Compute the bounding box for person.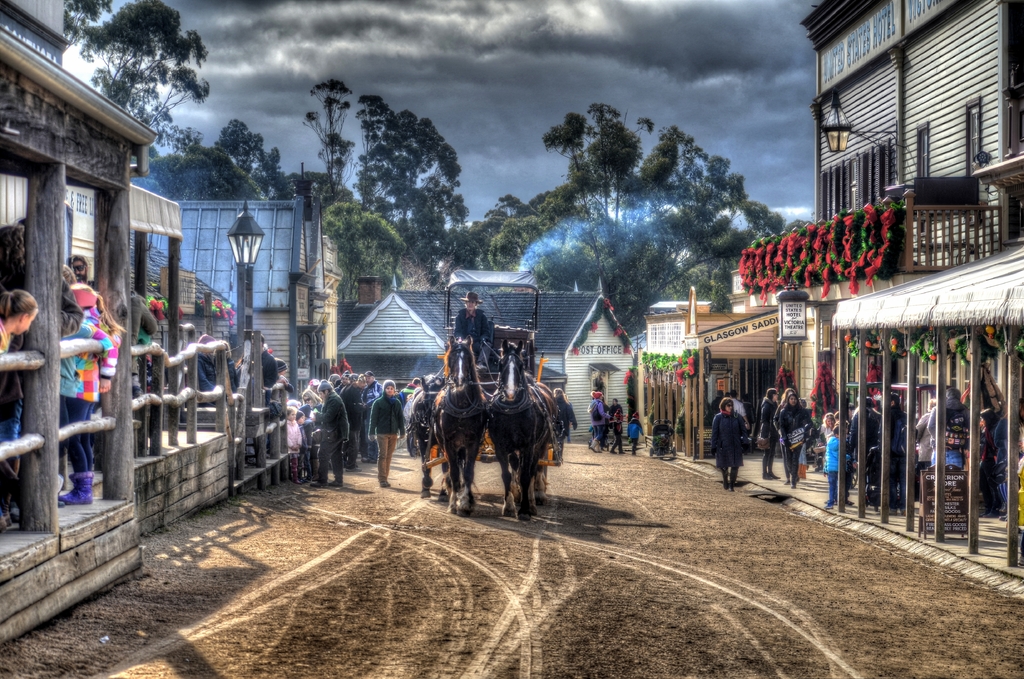
rect(876, 391, 911, 514).
